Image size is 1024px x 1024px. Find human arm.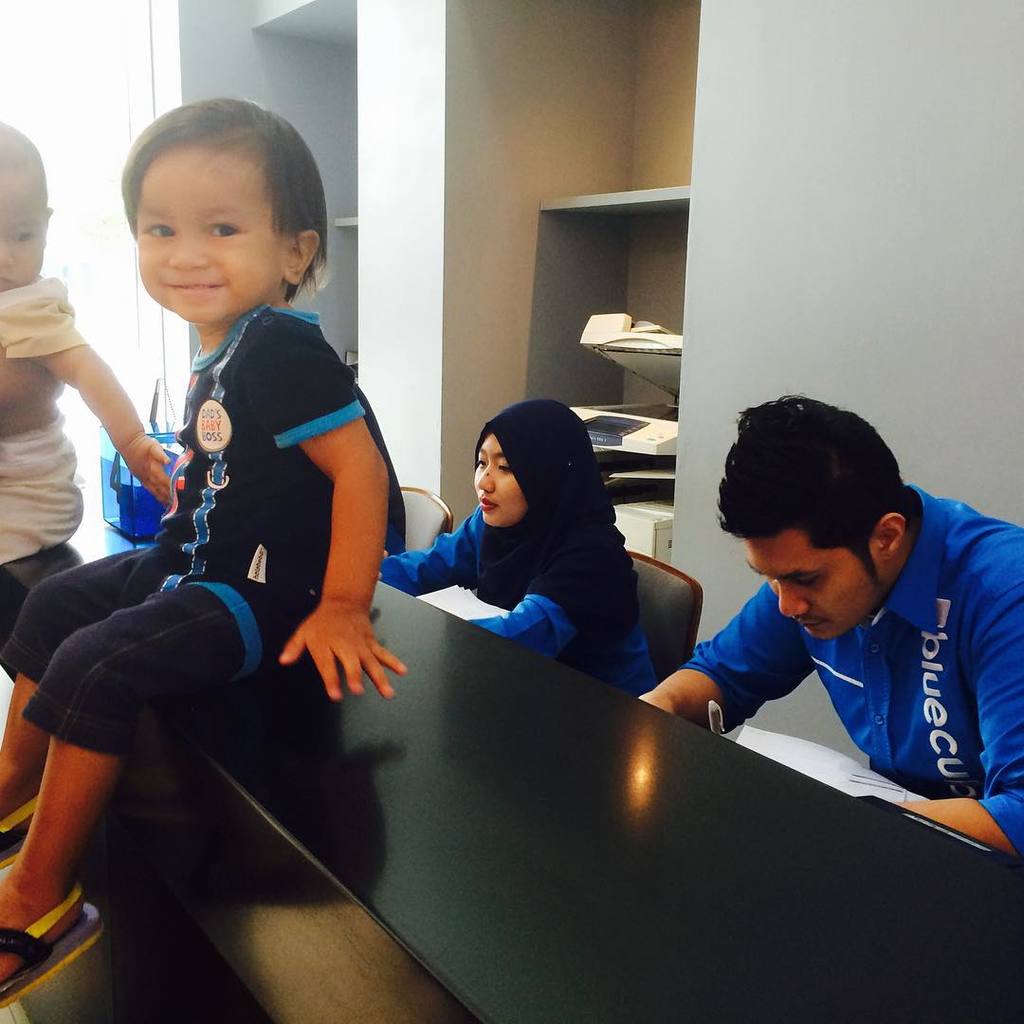
<bbox>378, 522, 464, 594</bbox>.
